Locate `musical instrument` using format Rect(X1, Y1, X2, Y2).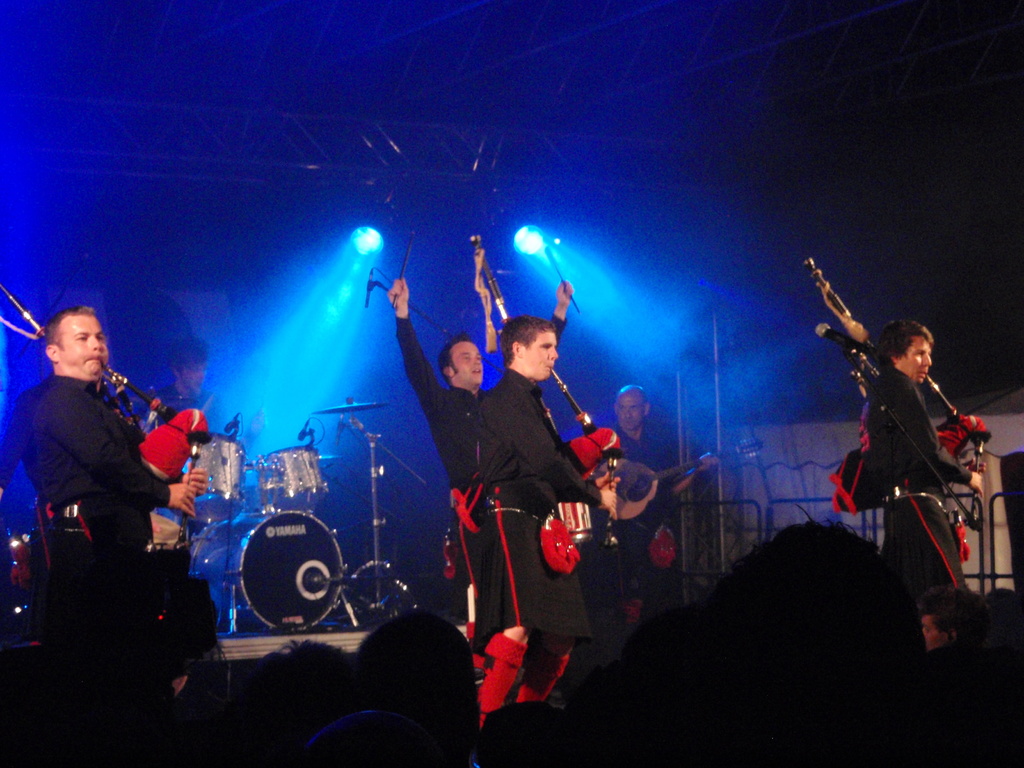
Rect(0, 275, 237, 540).
